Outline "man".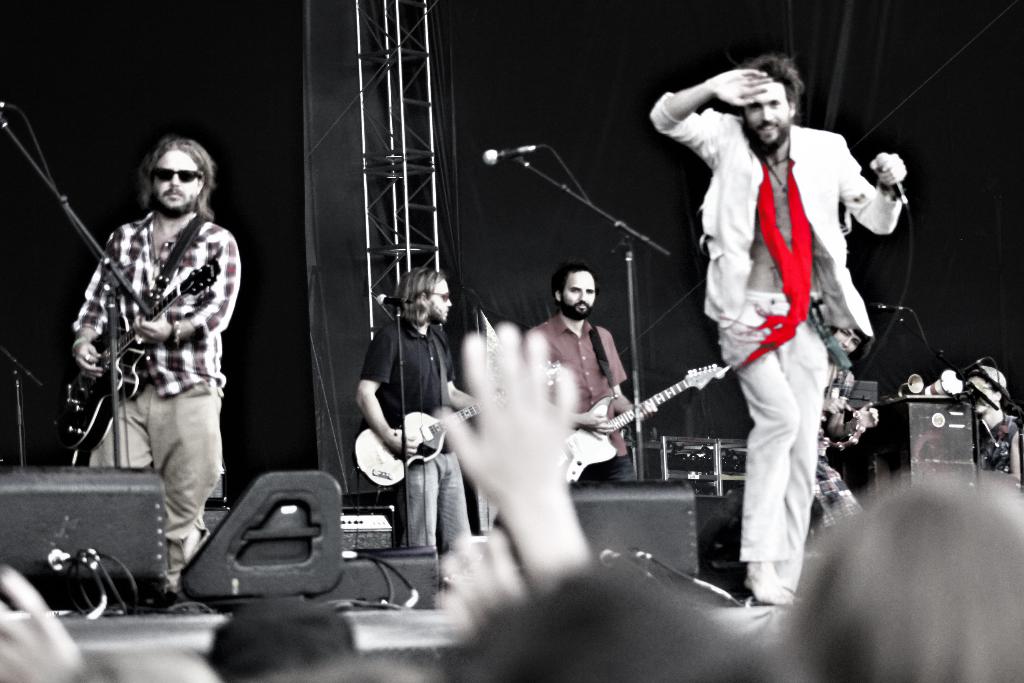
Outline: left=660, top=39, right=914, bottom=616.
